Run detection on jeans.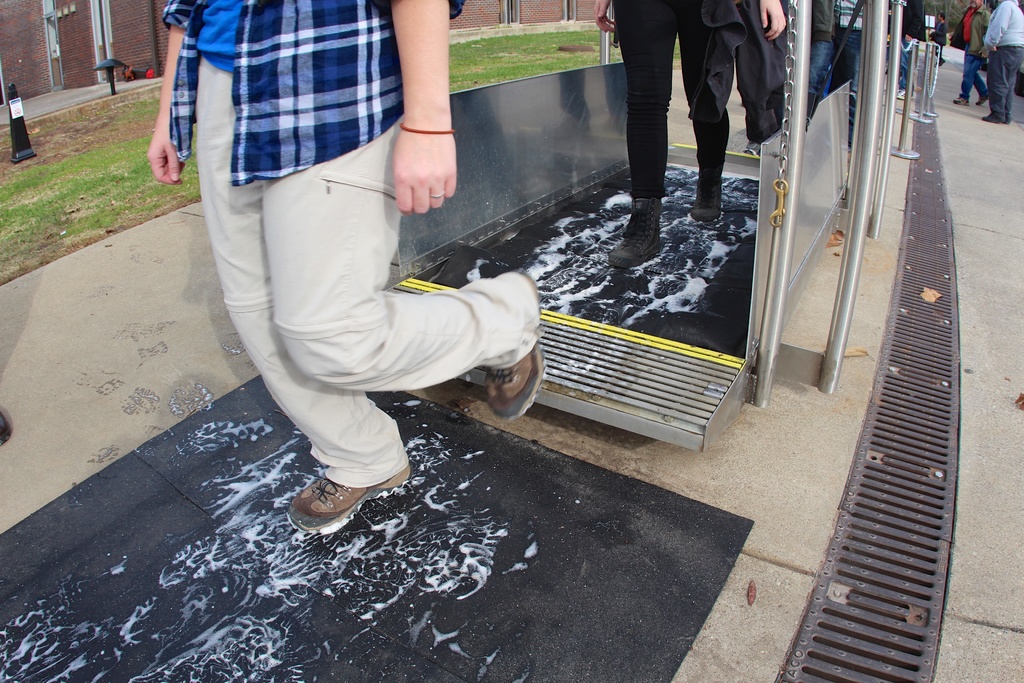
Result: box(803, 34, 828, 98).
